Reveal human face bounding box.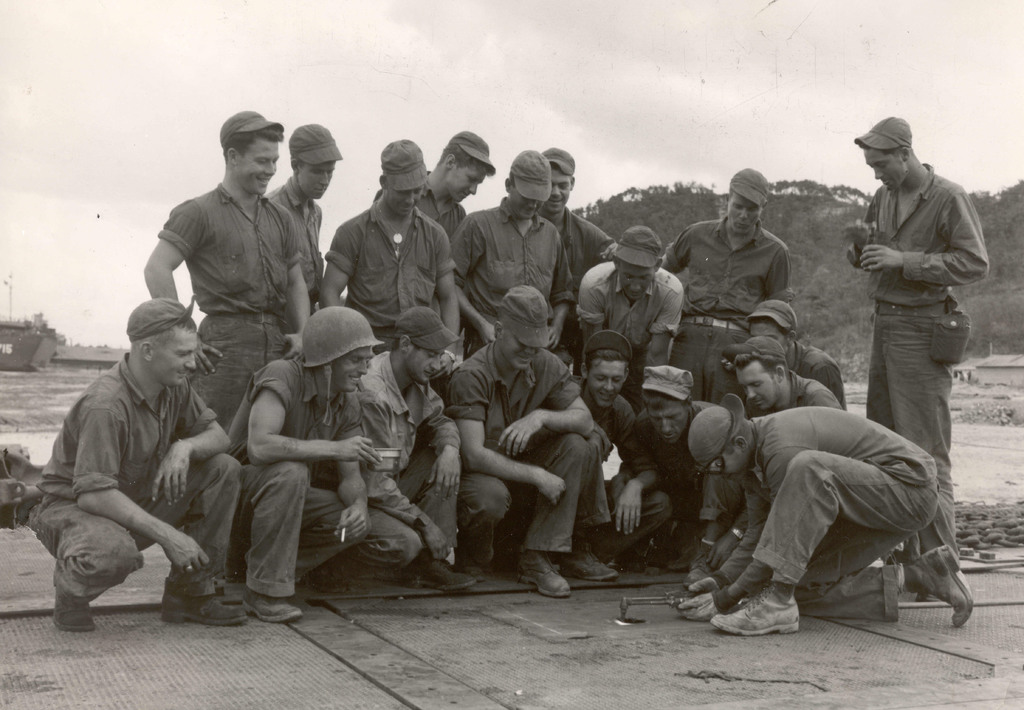
Revealed: region(588, 362, 623, 407).
